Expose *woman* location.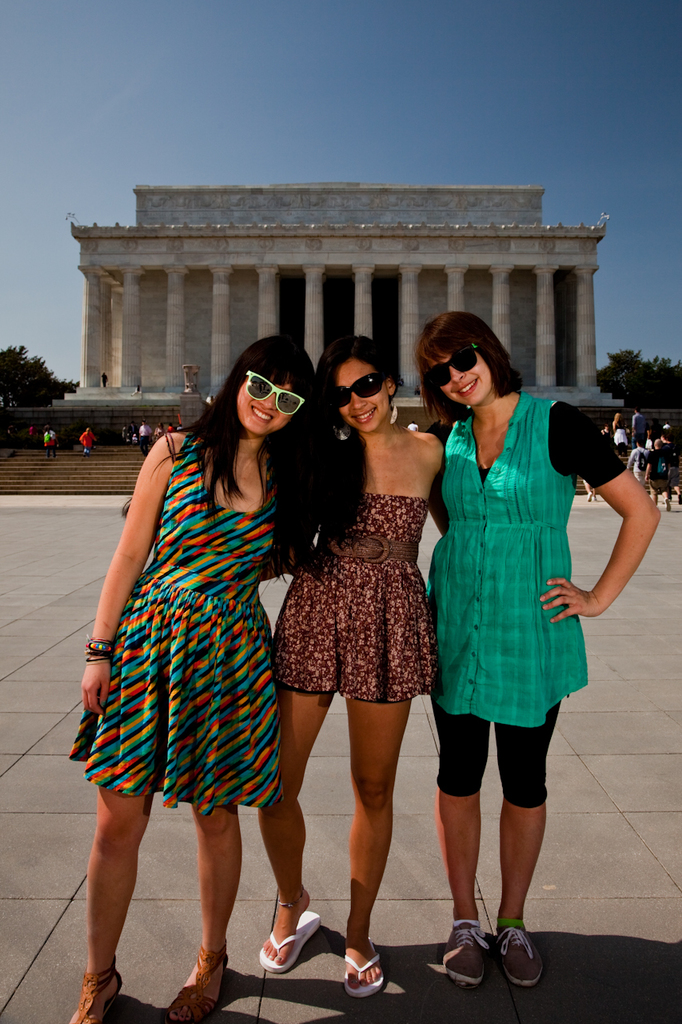
Exposed at l=420, t=307, r=660, b=990.
